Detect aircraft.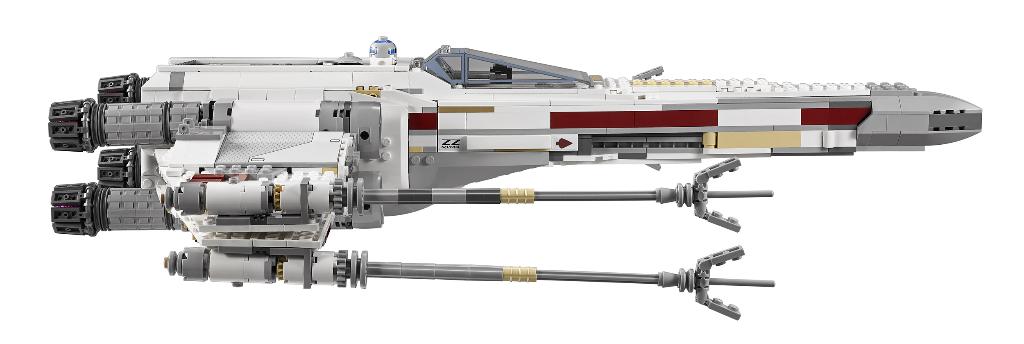
Detected at {"x1": 43, "y1": 4, "x2": 927, "y2": 295}.
